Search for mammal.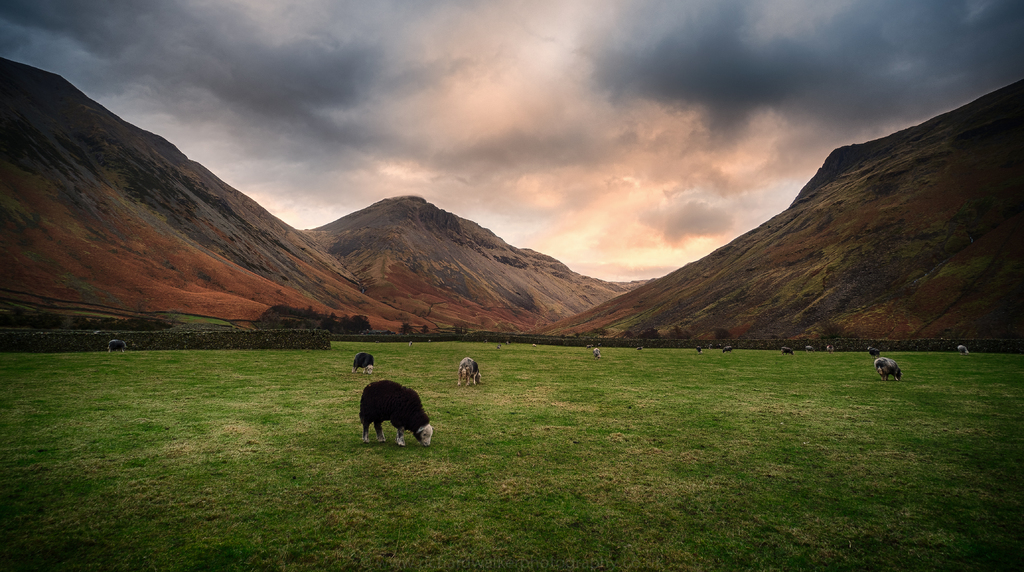
Found at locate(707, 342, 712, 350).
